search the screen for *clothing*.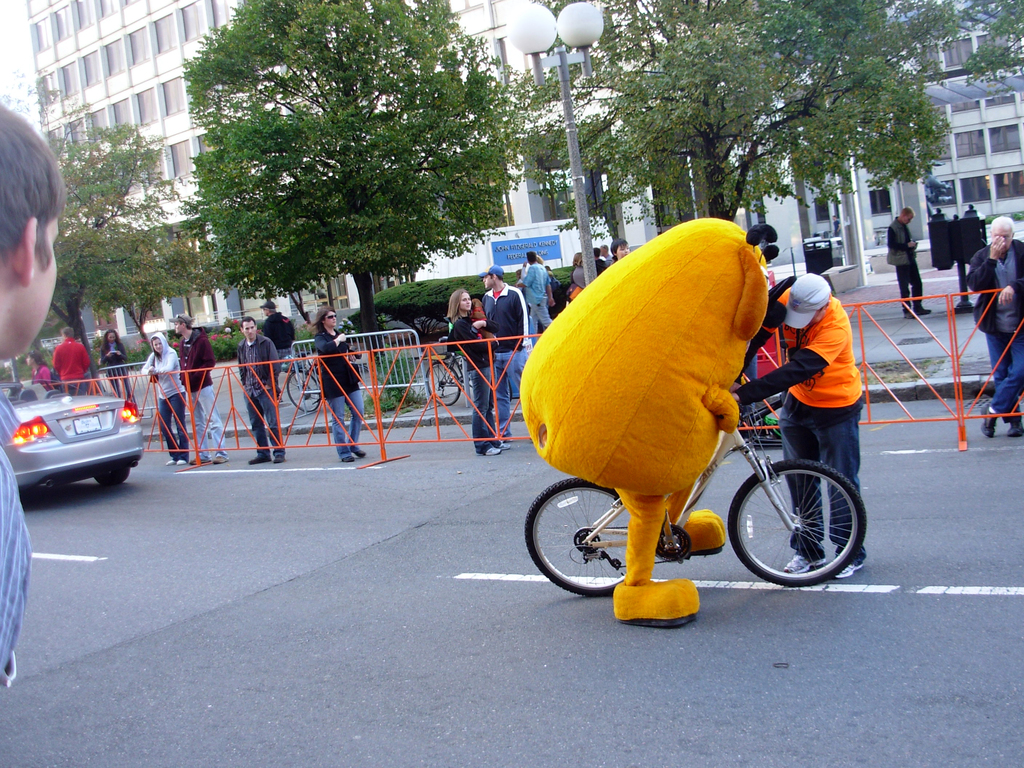
Found at region(477, 283, 534, 426).
